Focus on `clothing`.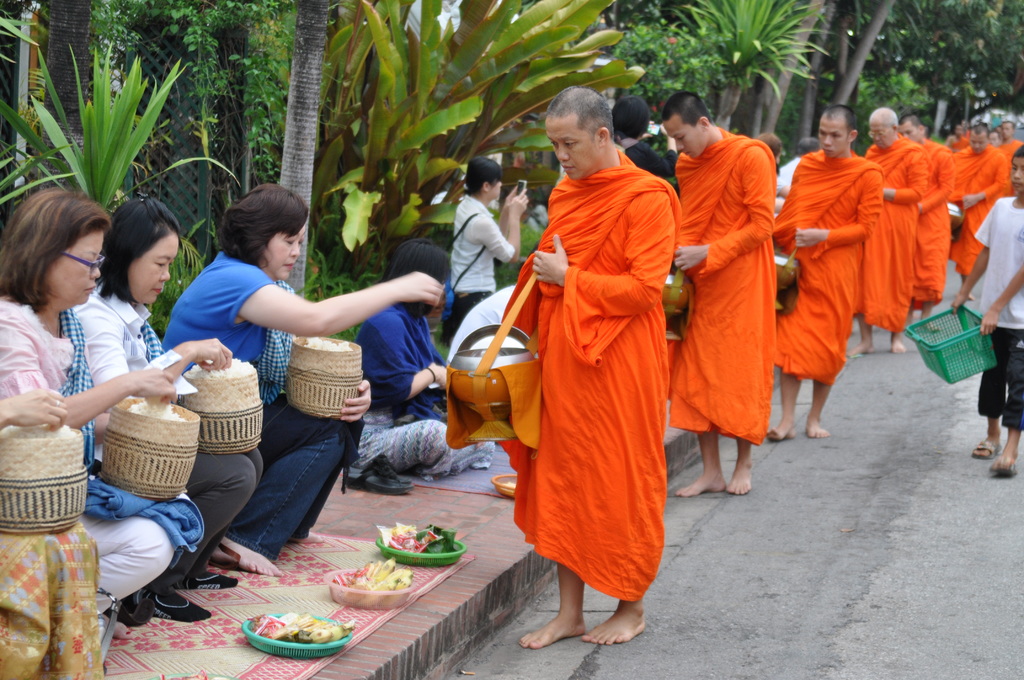
Focused at select_region(358, 298, 497, 485).
